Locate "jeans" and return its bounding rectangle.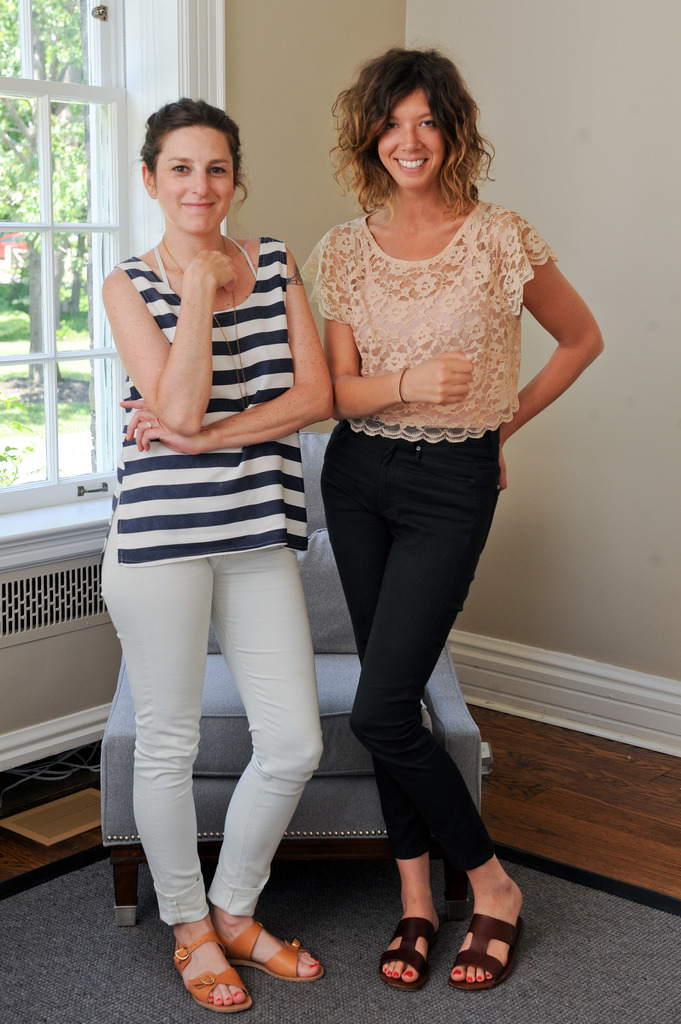
100/484/343/948.
